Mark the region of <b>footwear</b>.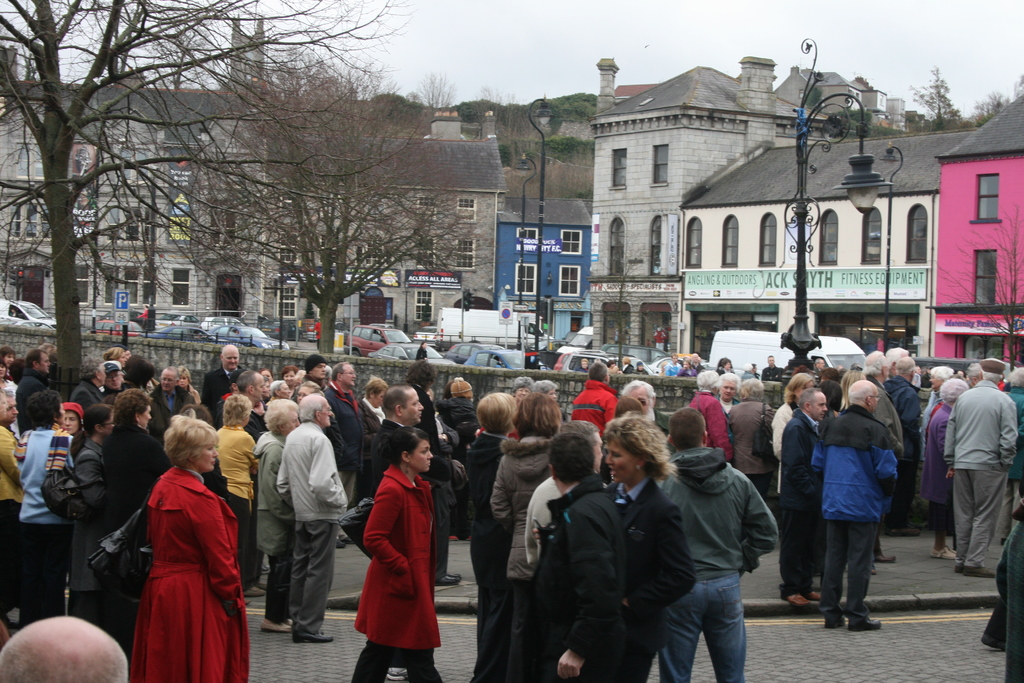
Region: 933:547:956:557.
